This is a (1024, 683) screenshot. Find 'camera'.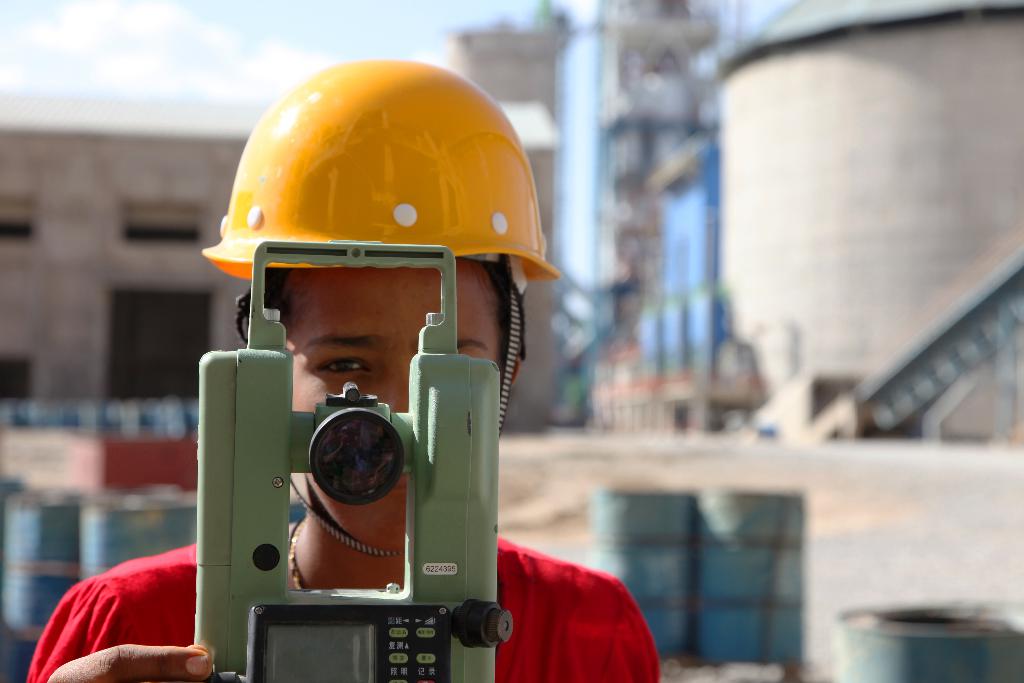
Bounding box: x1=156, y1=210, x2=524, y2=667.
